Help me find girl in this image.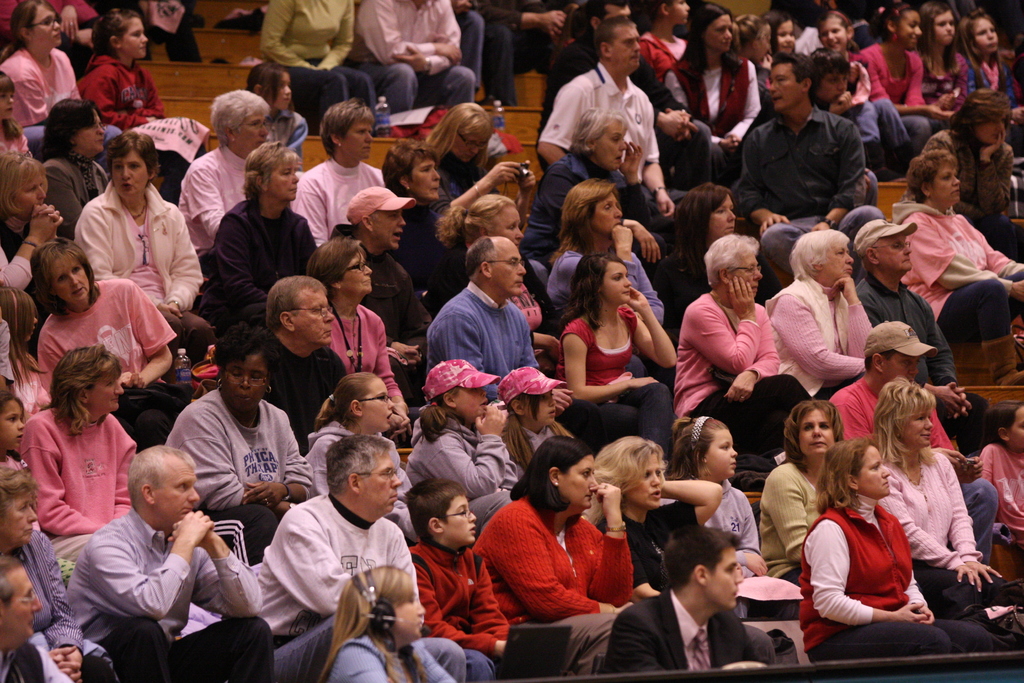
Found it: (left=400, top=354, right=515, bottom=569).
